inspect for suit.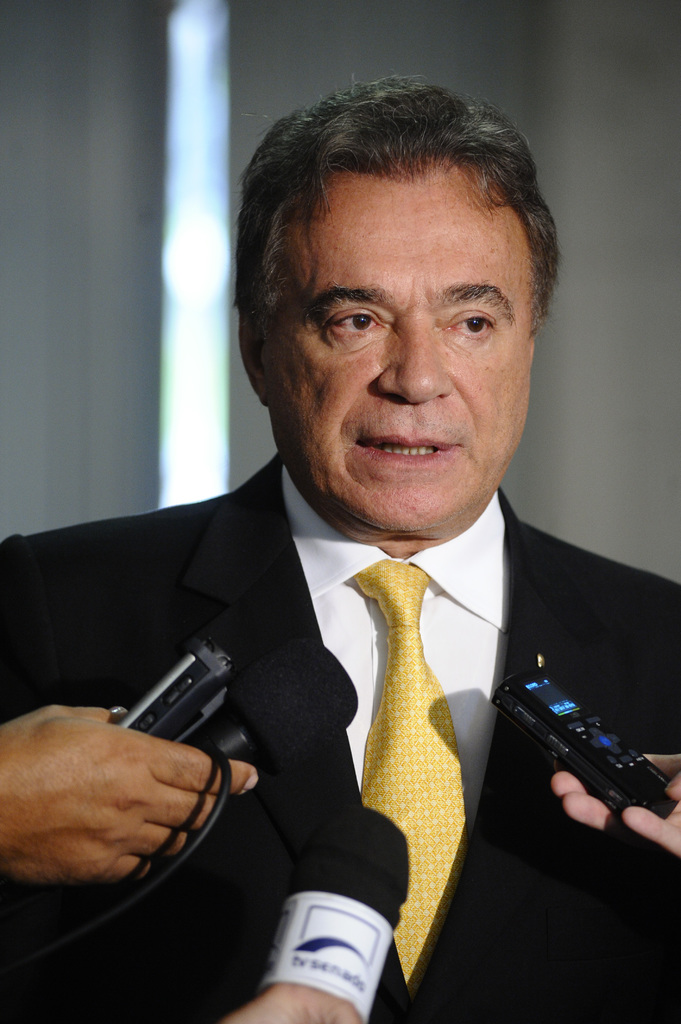
Inspection: <region>0, 454, 680, 1021</region>.
